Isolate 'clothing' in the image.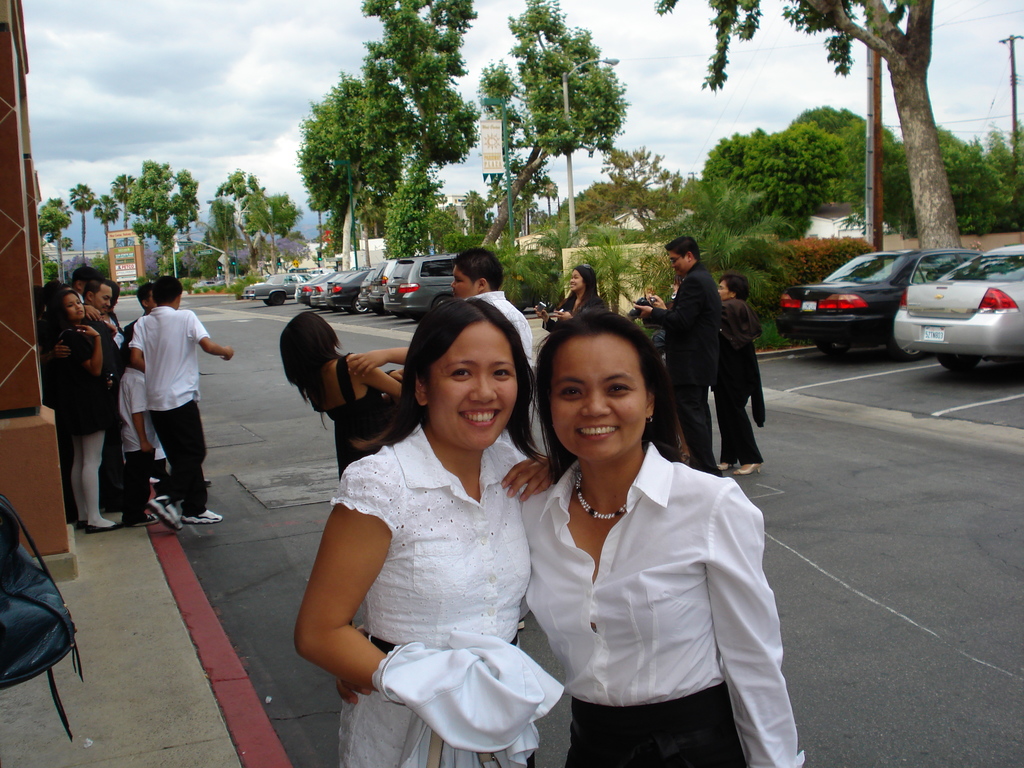
Isolated region: detection(655, 261, 717, 470).
